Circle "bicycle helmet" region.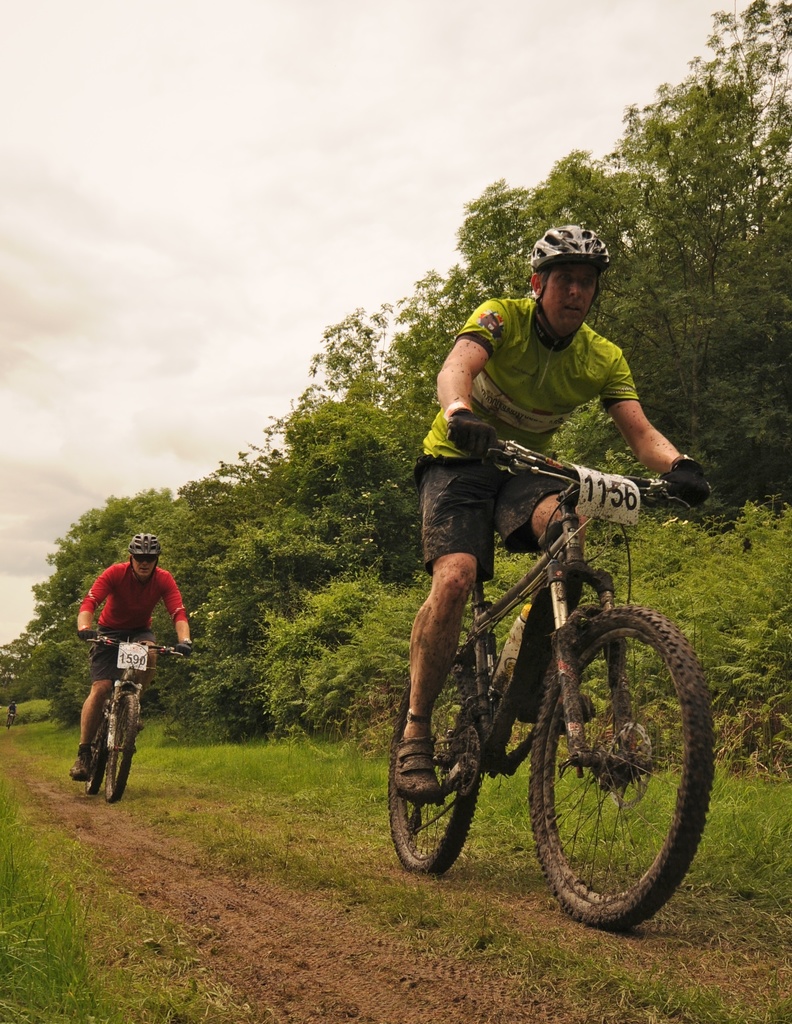
Region: [x1=533, y1=223, x2=612, y2=276].
